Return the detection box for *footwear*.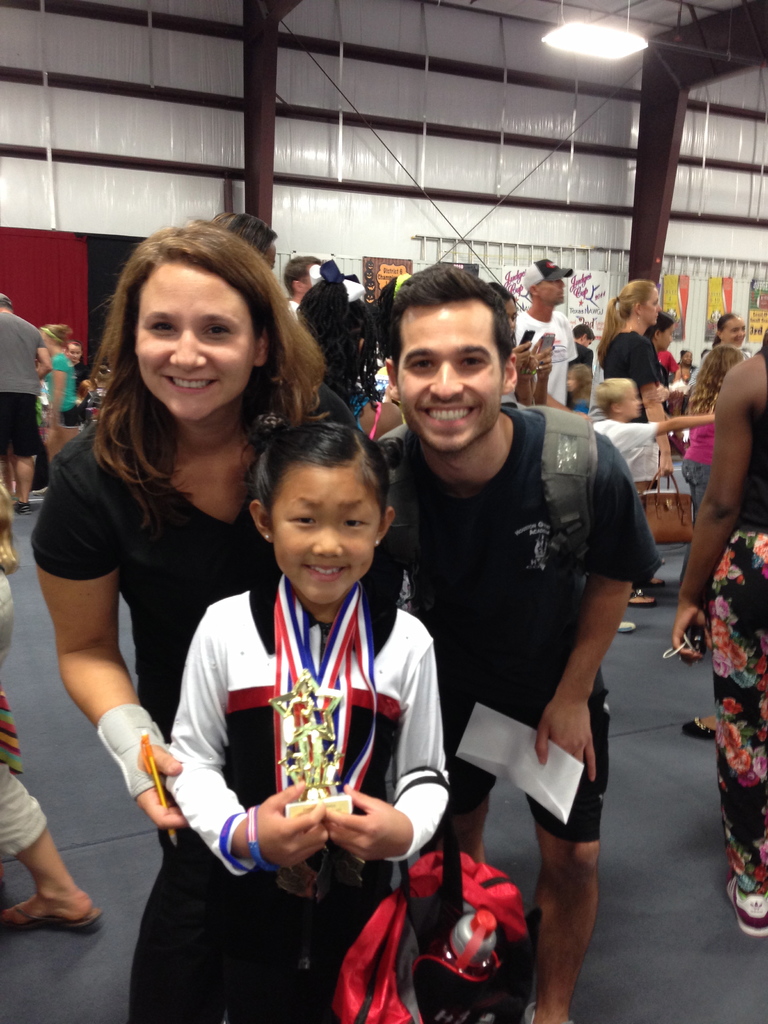
<region>622, 612, 641, 636</region>.
